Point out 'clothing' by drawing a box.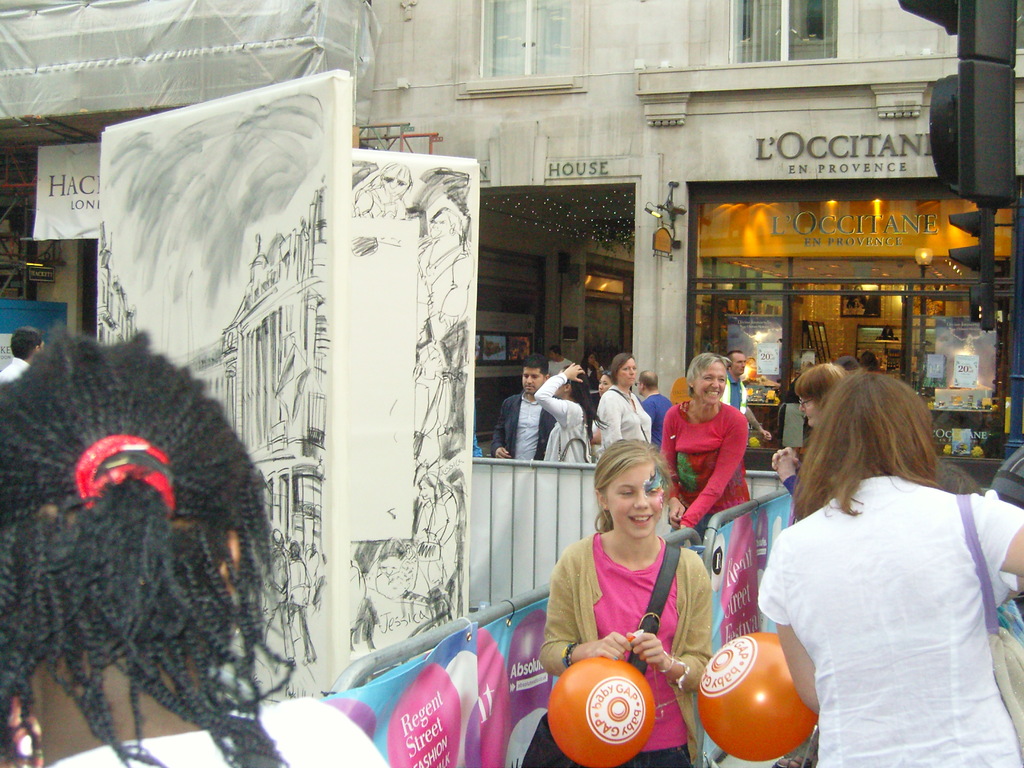
57, 685, 387, 767.
